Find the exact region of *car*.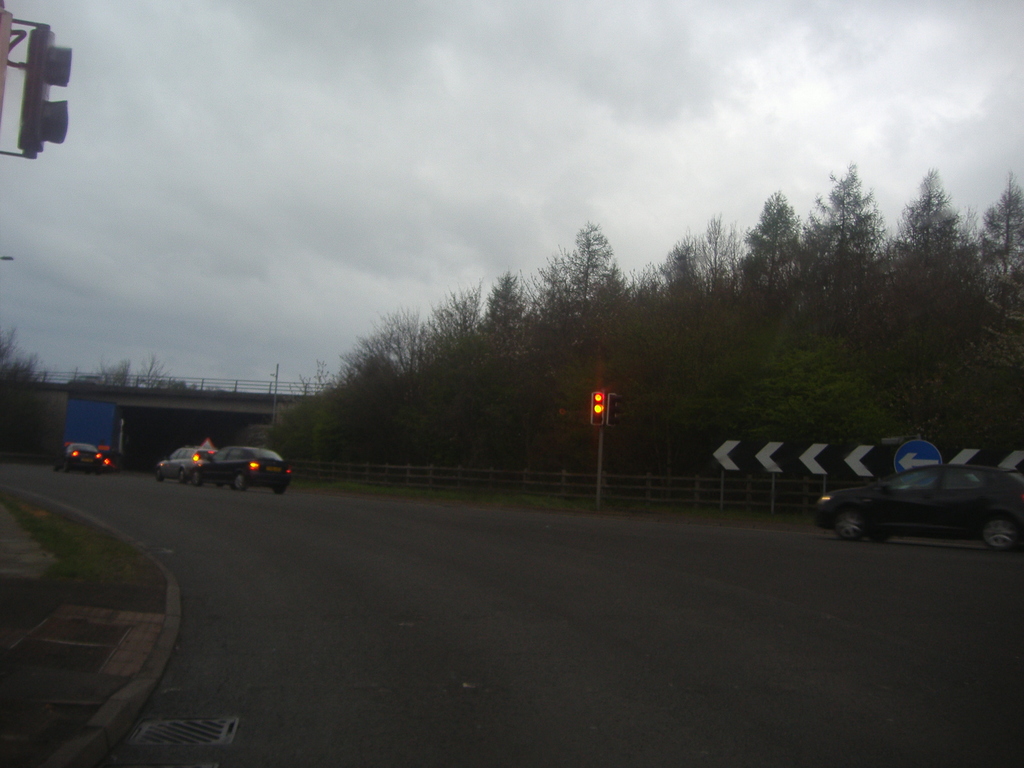
Exact region: 59,438,102,471.
